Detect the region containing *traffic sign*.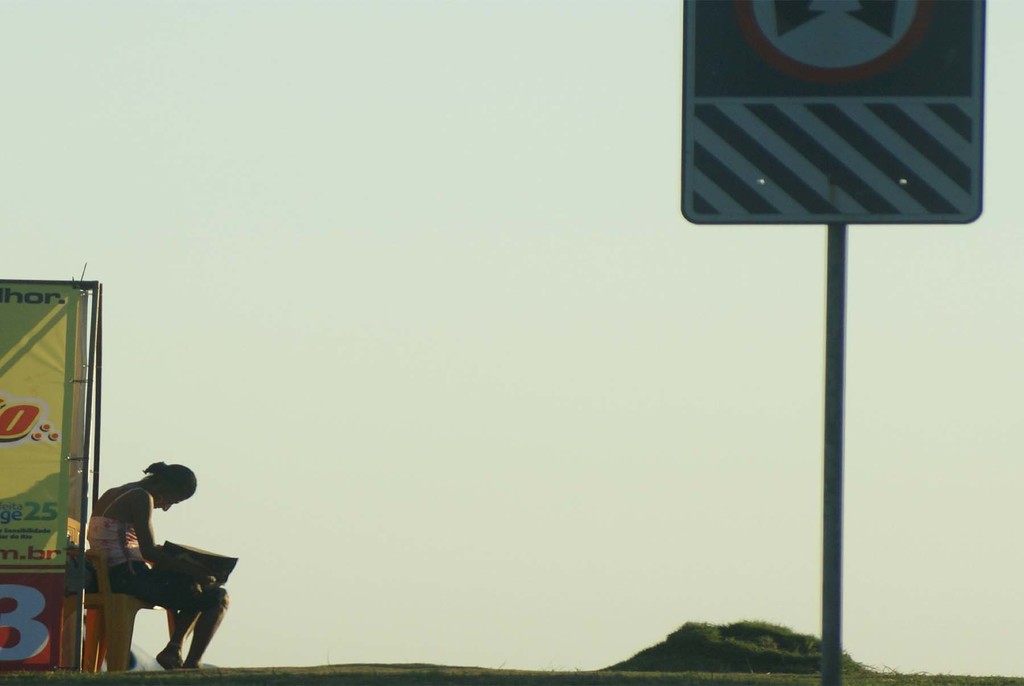
[732,2,925,81].
